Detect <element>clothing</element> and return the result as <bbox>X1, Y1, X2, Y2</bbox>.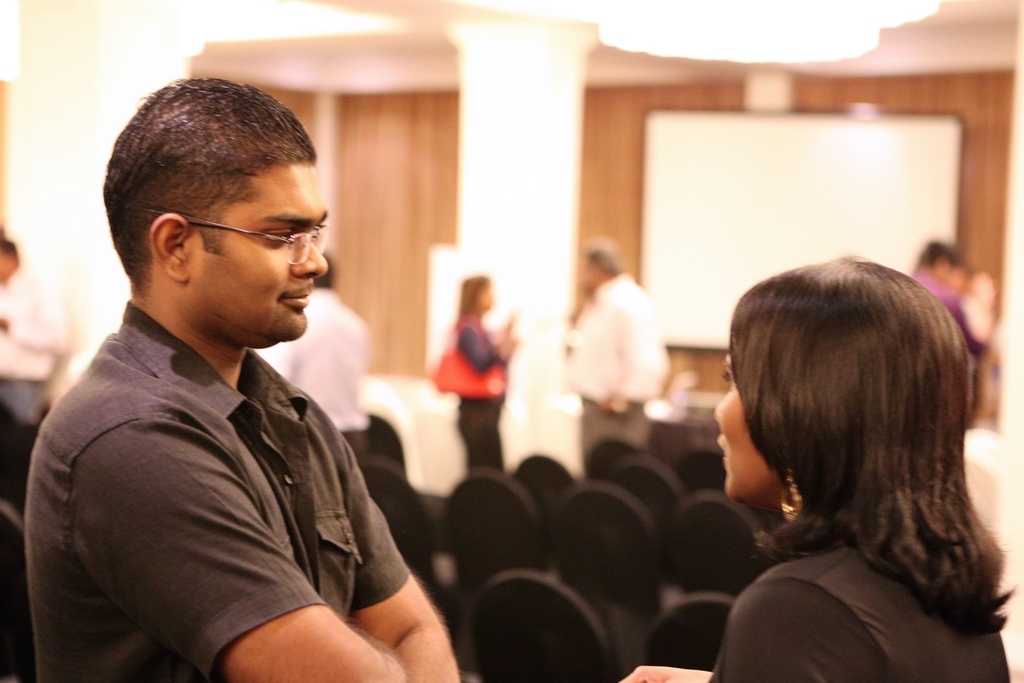
<bbox>459, 315, 511, 475</bbox>.
